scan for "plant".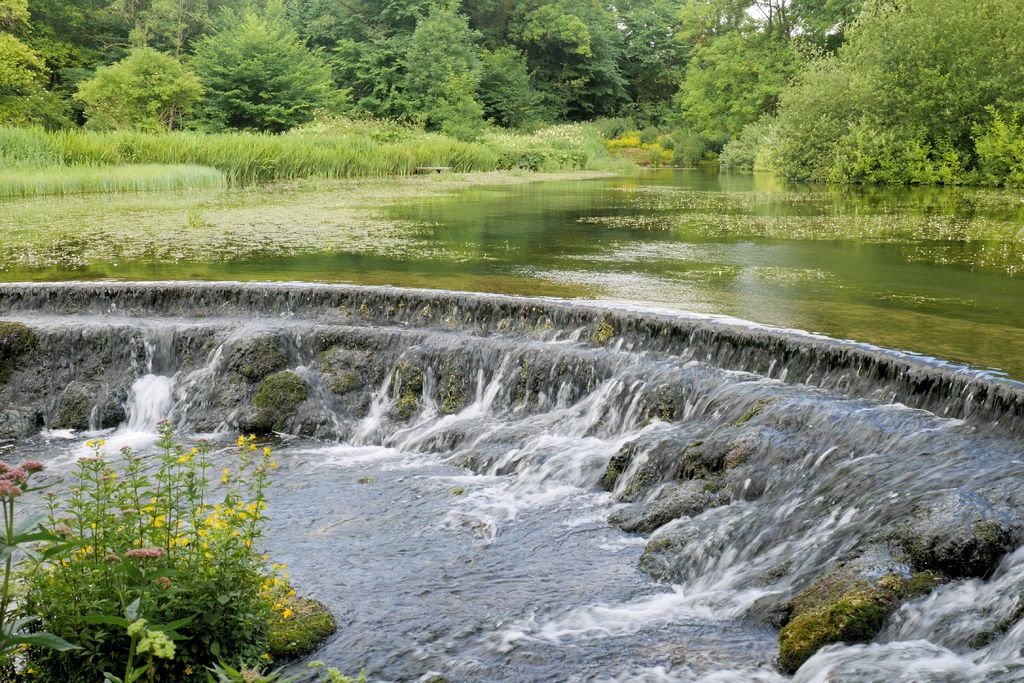
Scan result: BBox(637, 126, 659, 144).
